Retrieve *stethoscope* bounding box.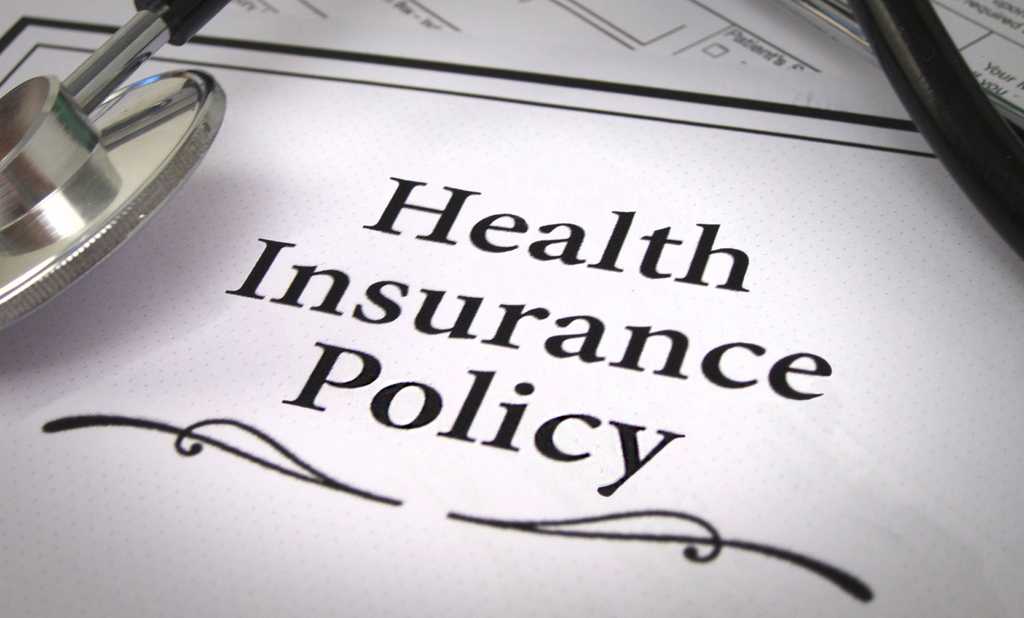
Bounding box: 0, 0, 1023, 337.
